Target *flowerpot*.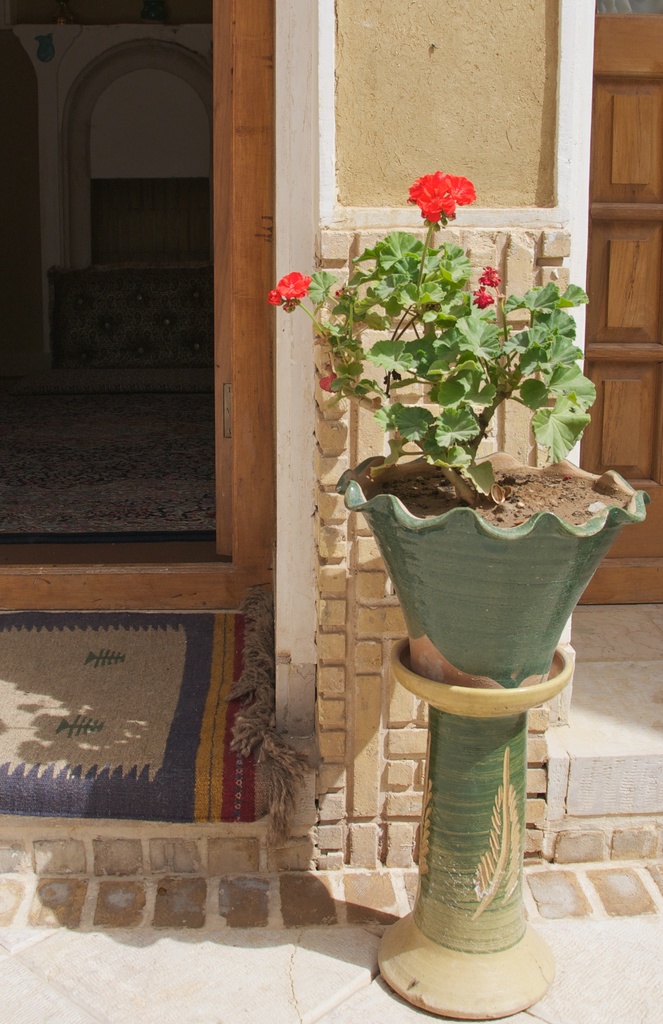
Target region: BBox(334, 449, 650, 1019).
